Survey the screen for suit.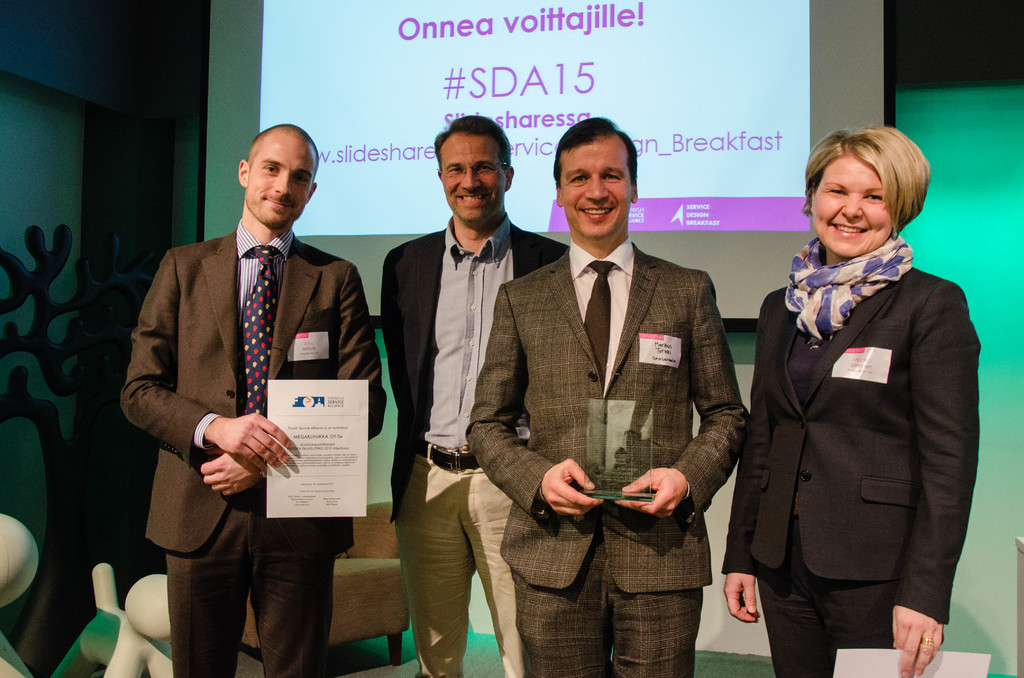
Survey found: left=460, top=235, right=749, bottom=677.
